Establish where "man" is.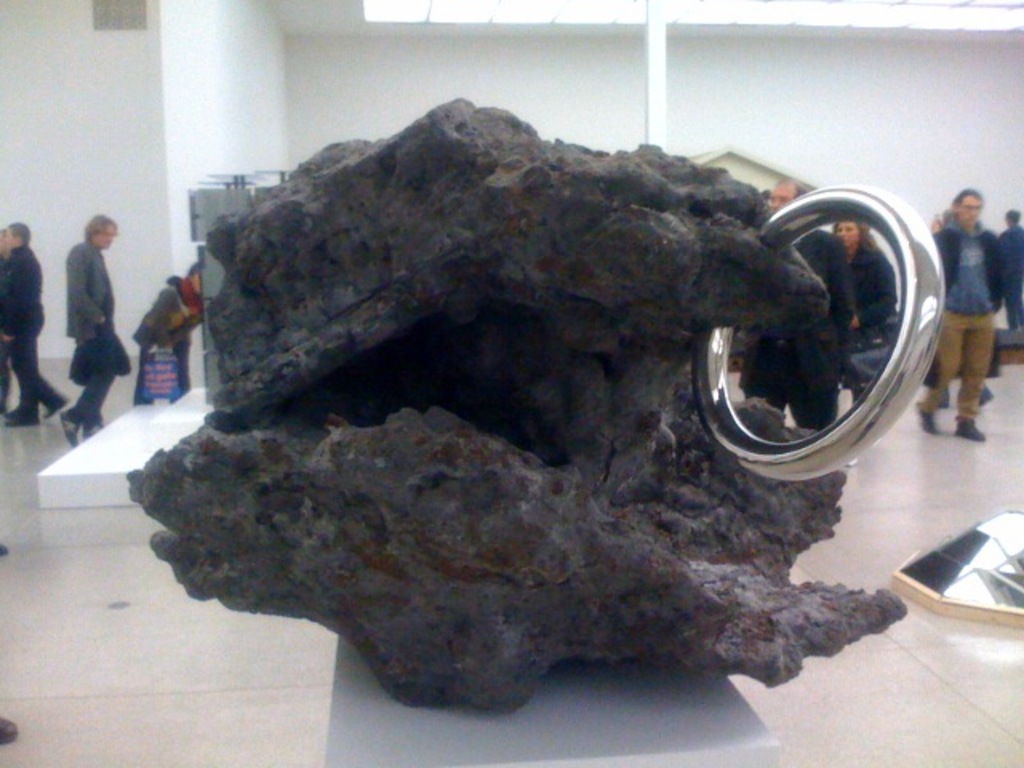
Established at (917, 192, 1003, 445).
